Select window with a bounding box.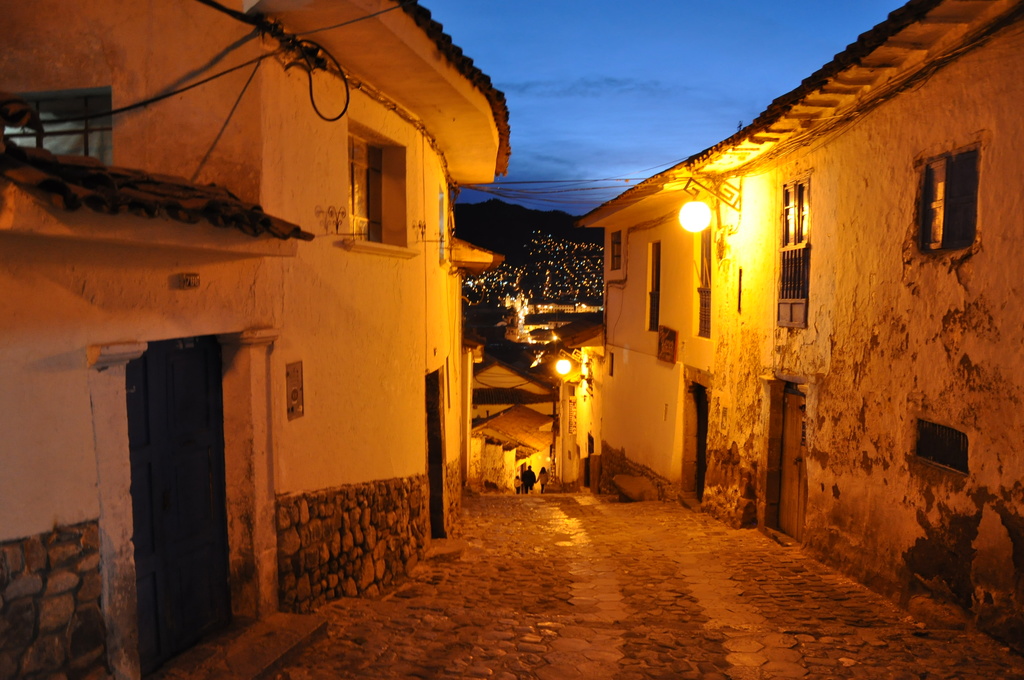
x1=912, y1=419, x2=973, y2=478.
